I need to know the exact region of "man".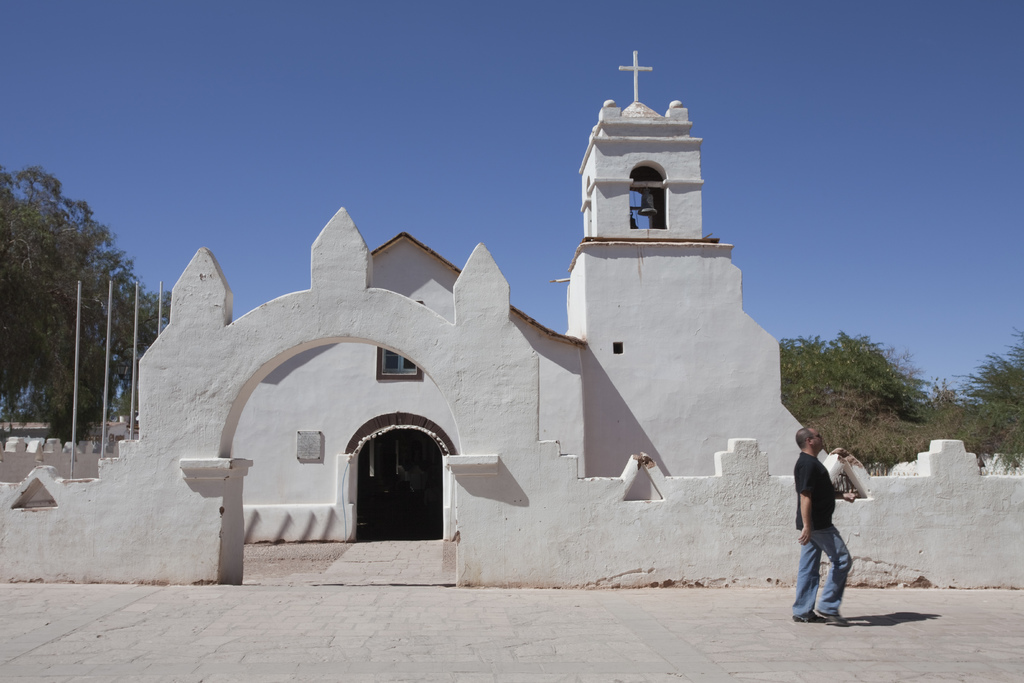
Region: [x1=785, y1=425, x2=861, y2=630].
